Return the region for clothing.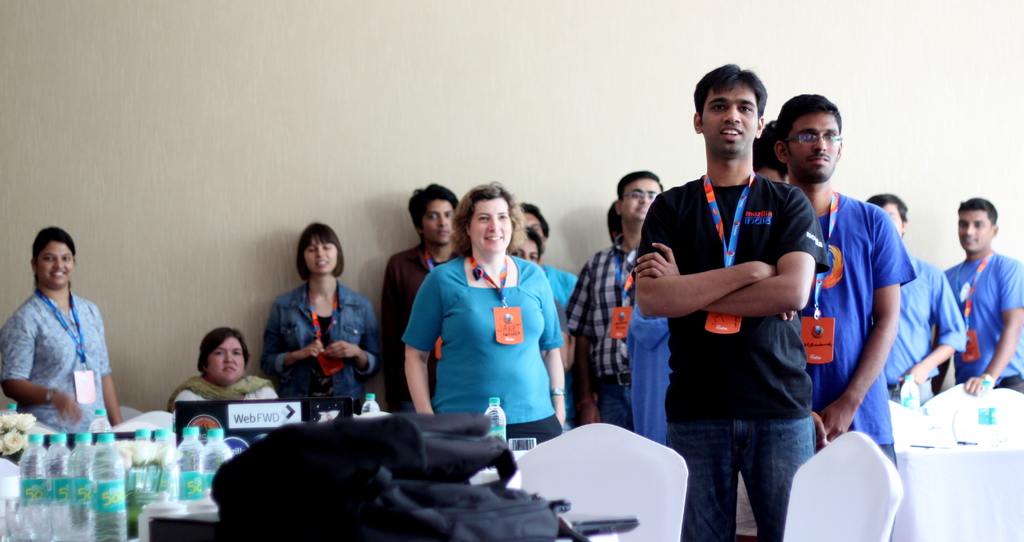
bbox=[163, 378, 285, 404].
